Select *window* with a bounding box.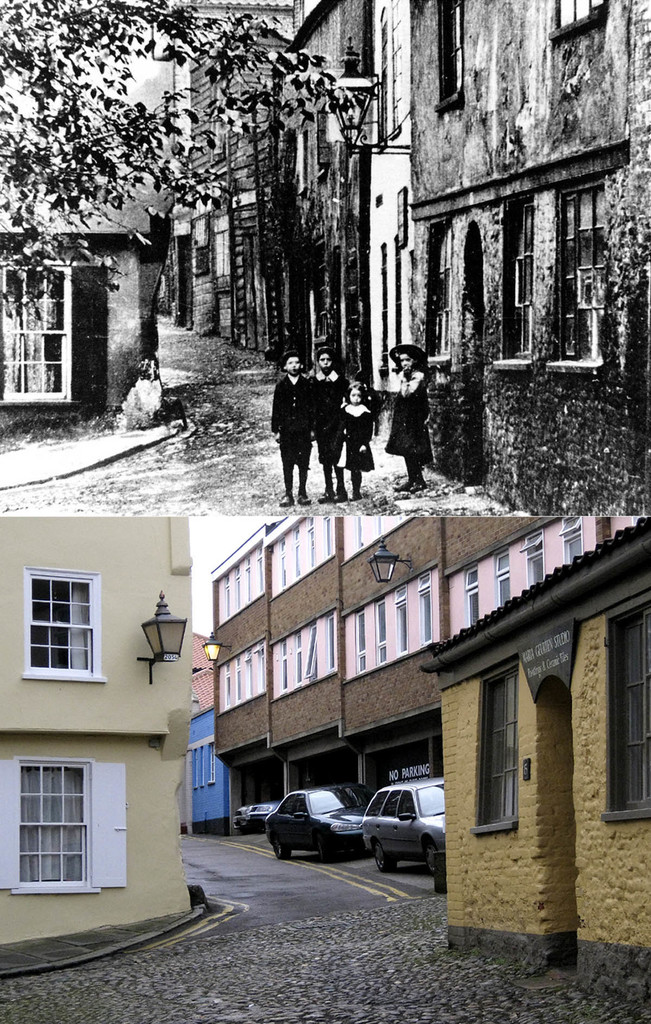
(256,643,270,691).
